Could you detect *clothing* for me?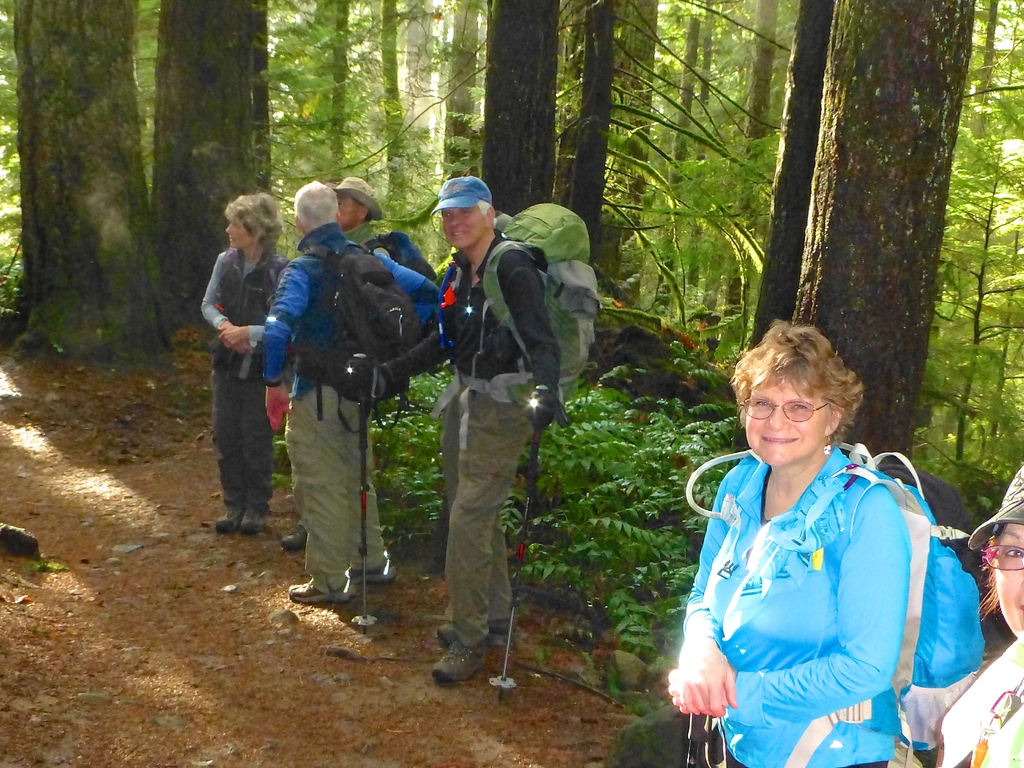
Detection result: [left=432, top=218, right=571, bottom=658].
